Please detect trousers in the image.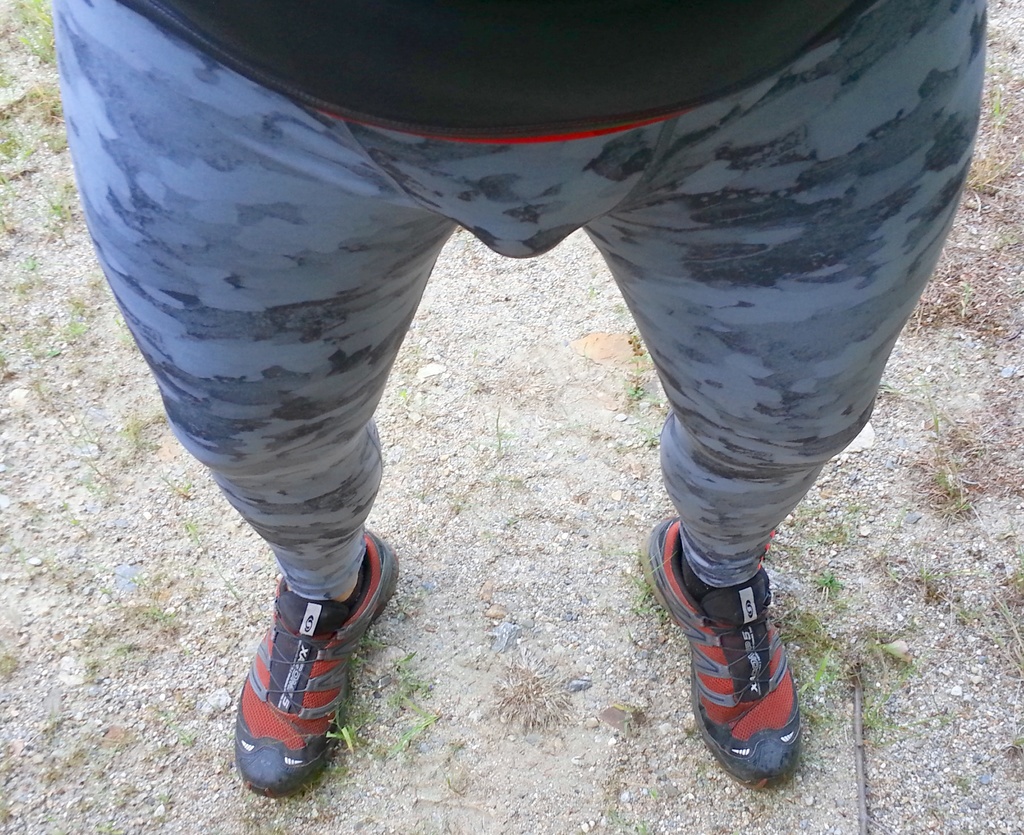
crop(49, 0, 986, 602).
